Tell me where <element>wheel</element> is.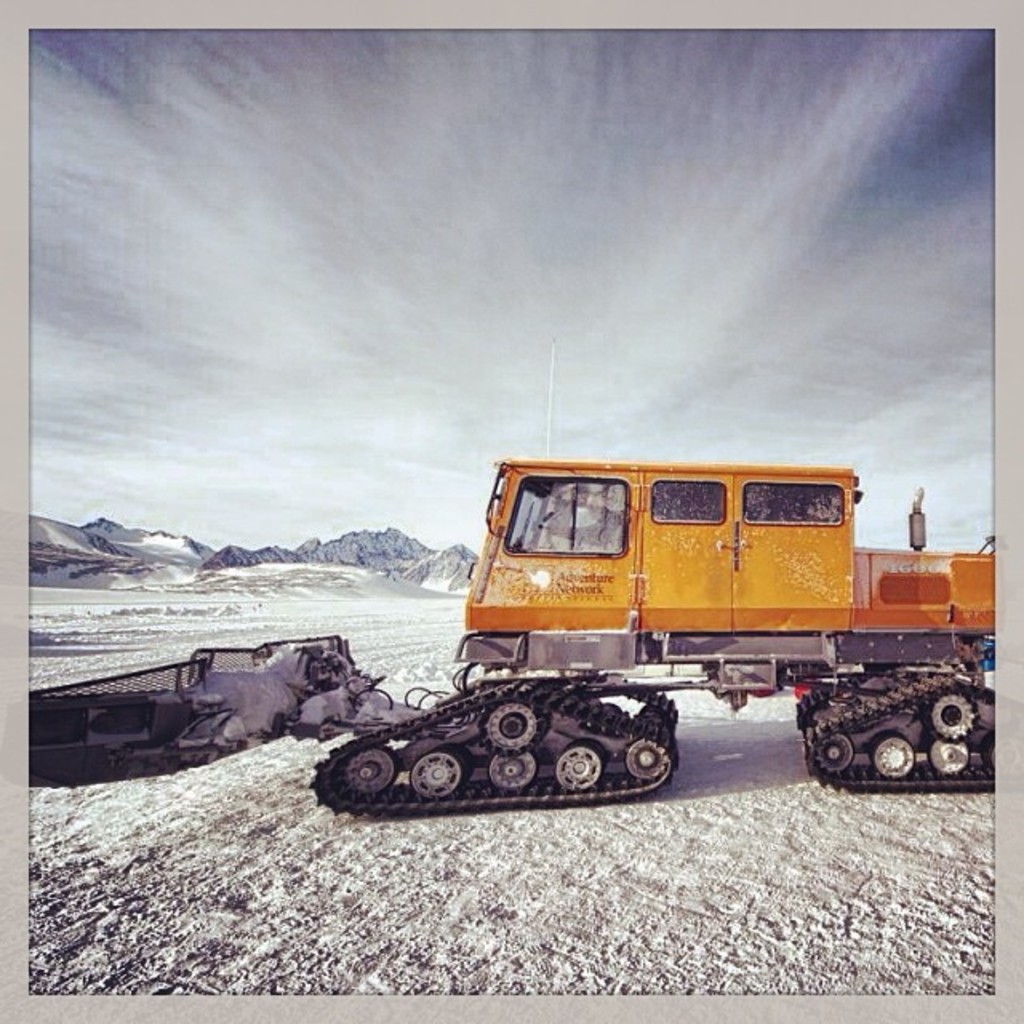
<element>wheel</element> is at <bbox>984, 734, 994, 770</bbox>.
